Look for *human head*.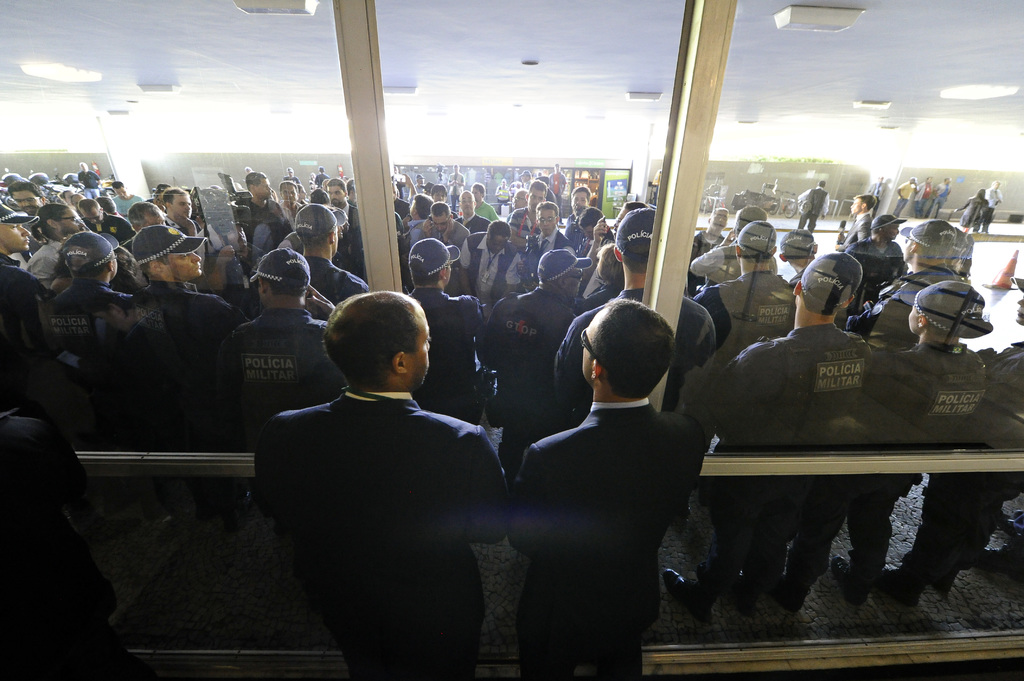
Found: 0, 200, 31, 256.
